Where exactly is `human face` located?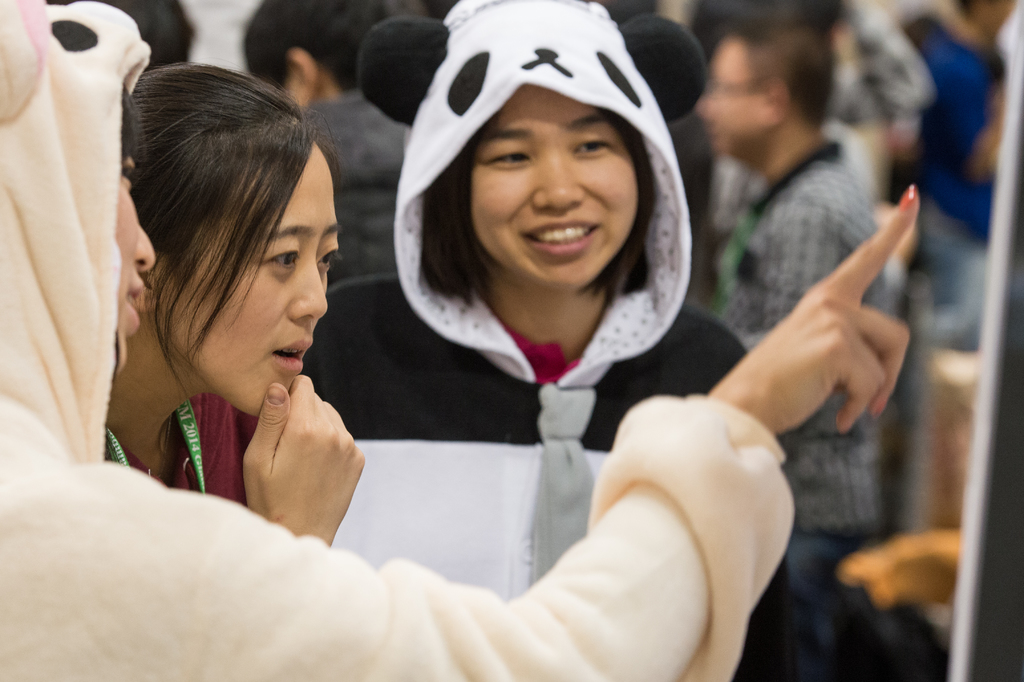
Its bounding box is left=167, top=140, right=339, bottom=422.
